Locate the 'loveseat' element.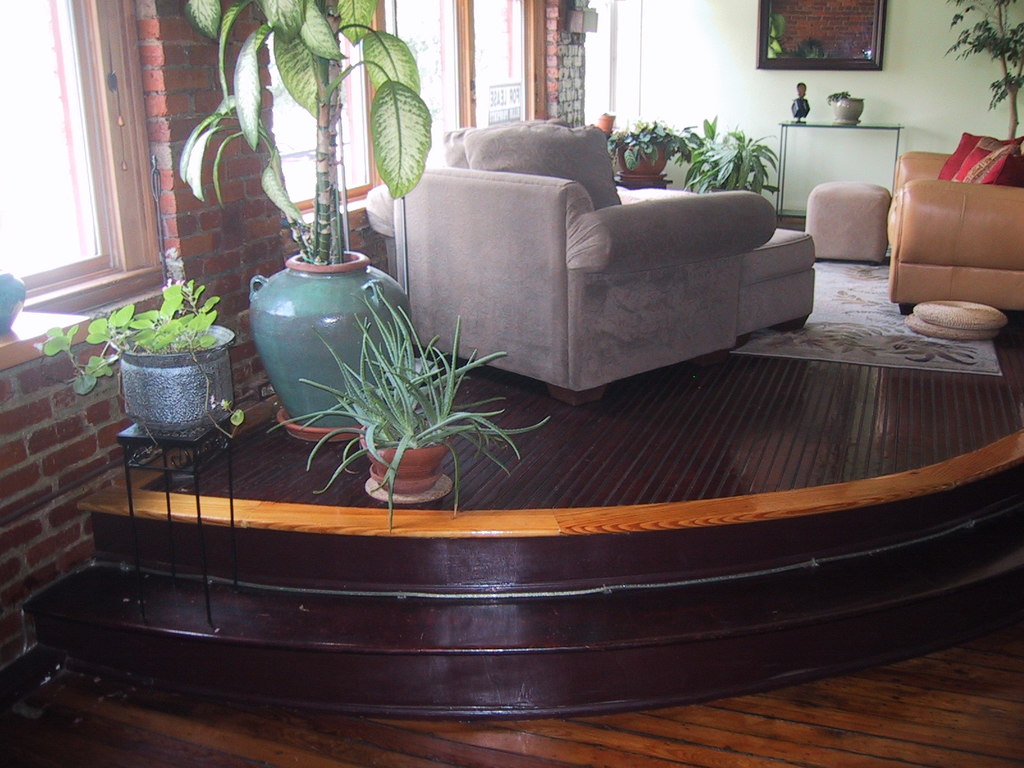
Element bbox: 361:114:826:413.
